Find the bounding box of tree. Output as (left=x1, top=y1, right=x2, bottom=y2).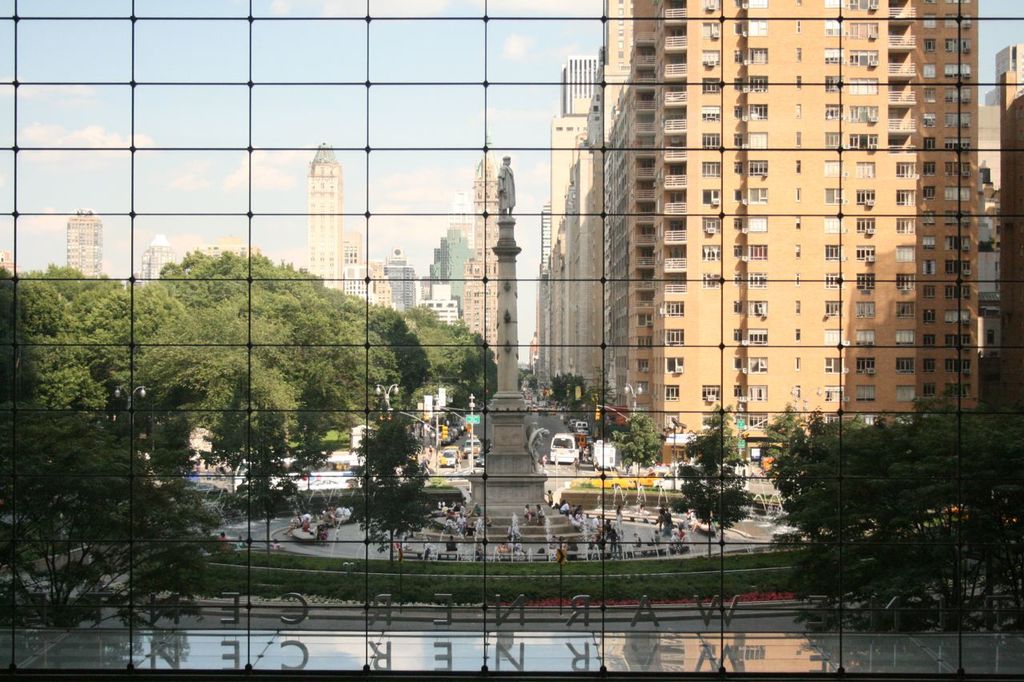
(left=333, top=308, right=393, bottom=407).
